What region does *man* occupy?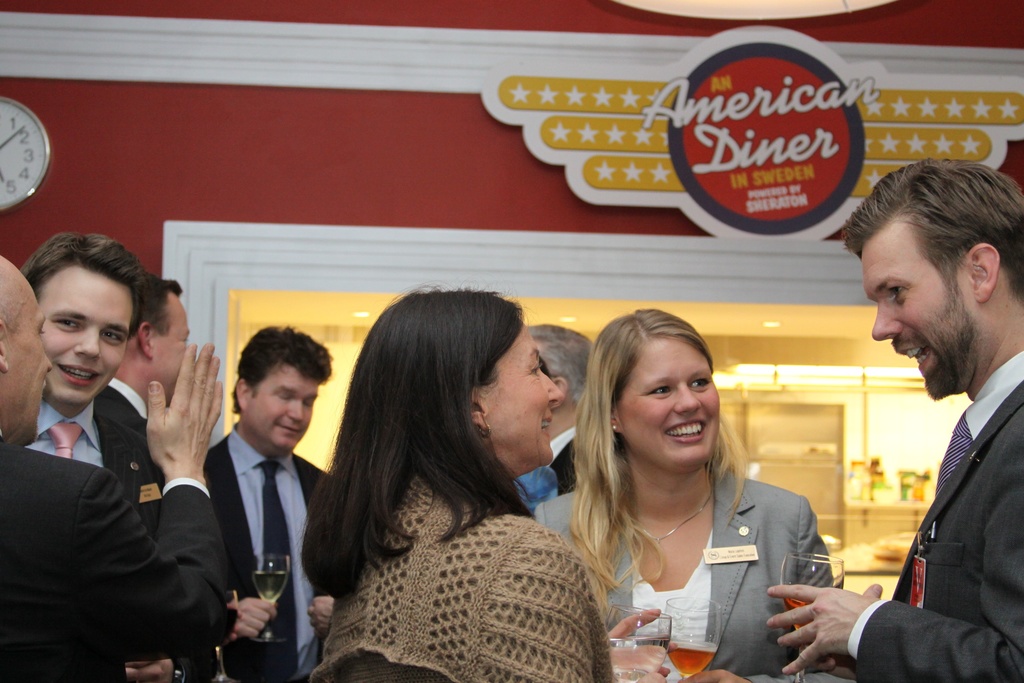
[831,163,1023,682].
